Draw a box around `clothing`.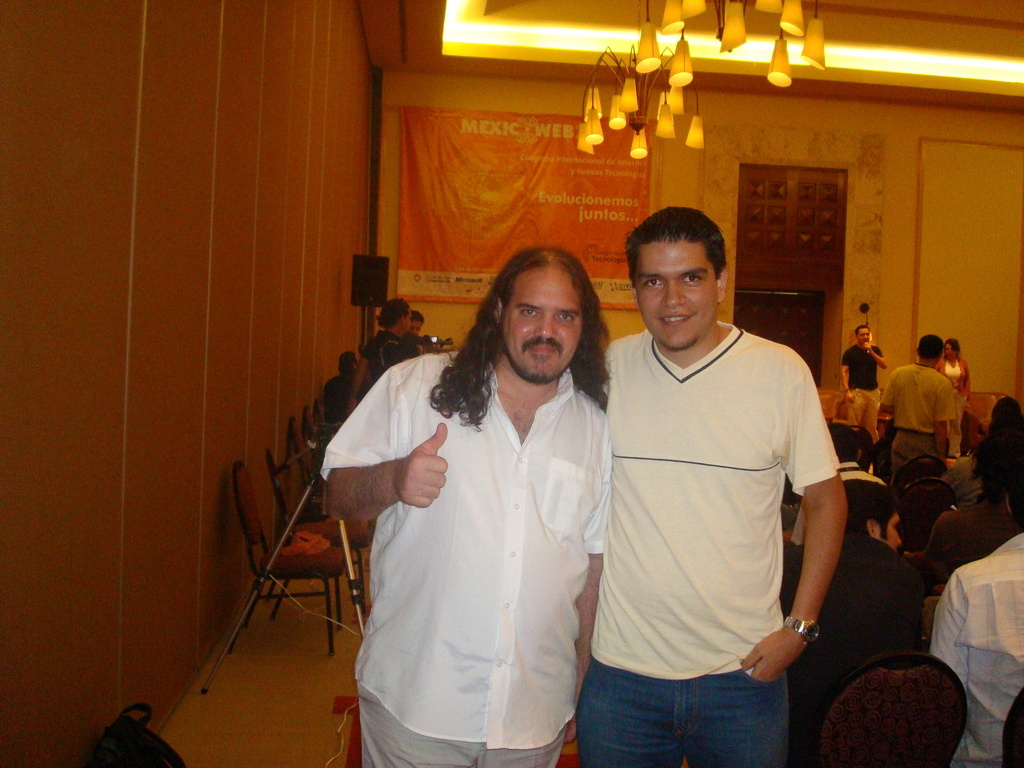
bbox(931, 353, 975, 451).
